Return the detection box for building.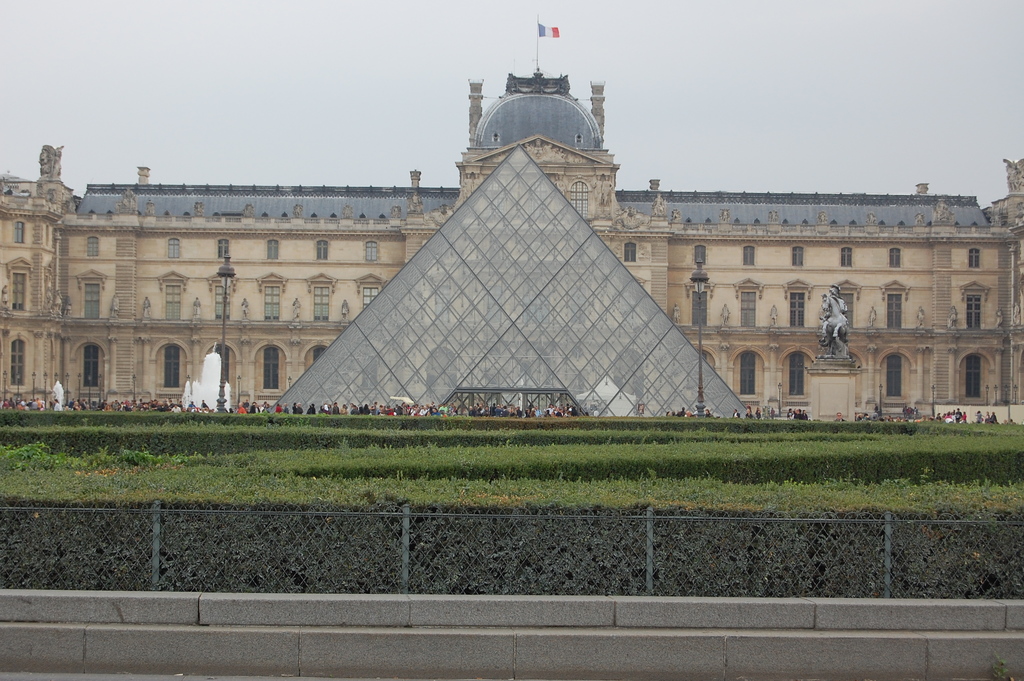
bbox=(0, 21, 1023, 420).
